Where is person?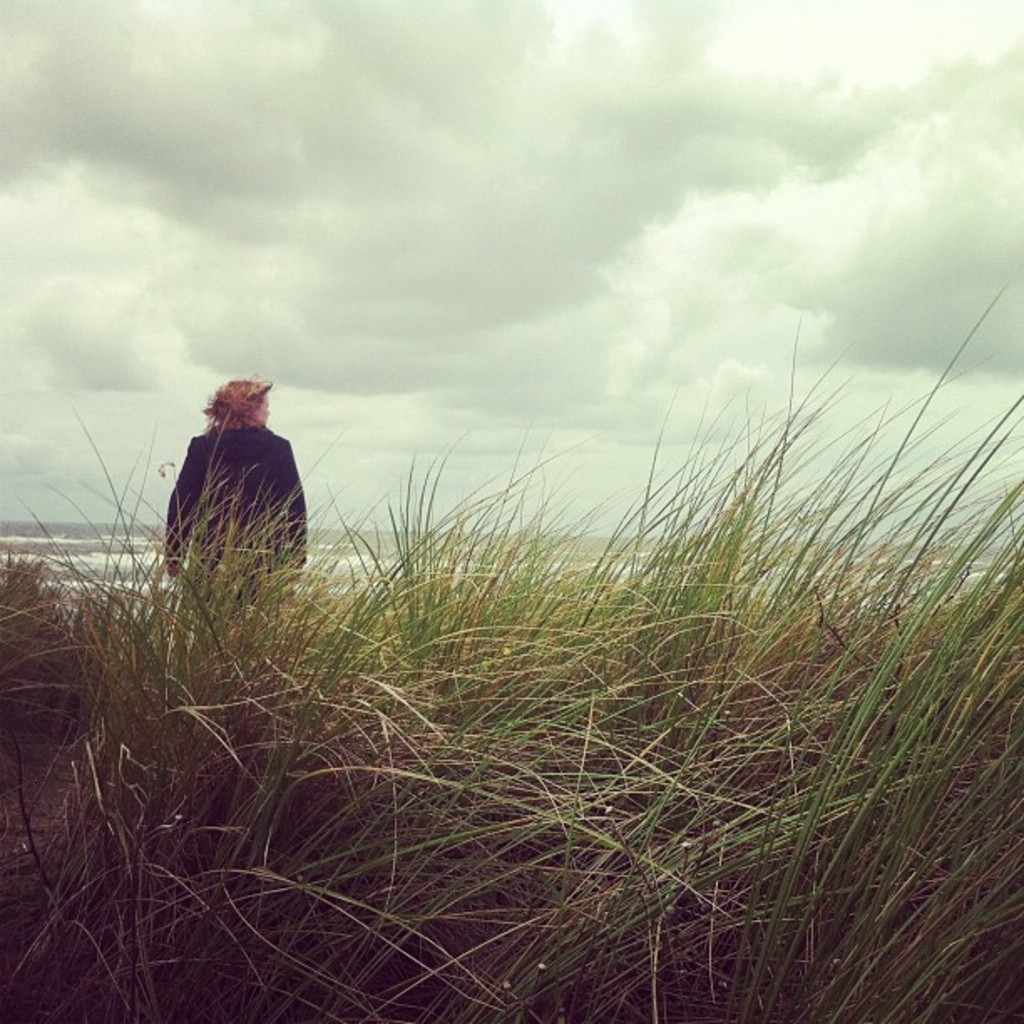
region(159, 353, 315, 646).
